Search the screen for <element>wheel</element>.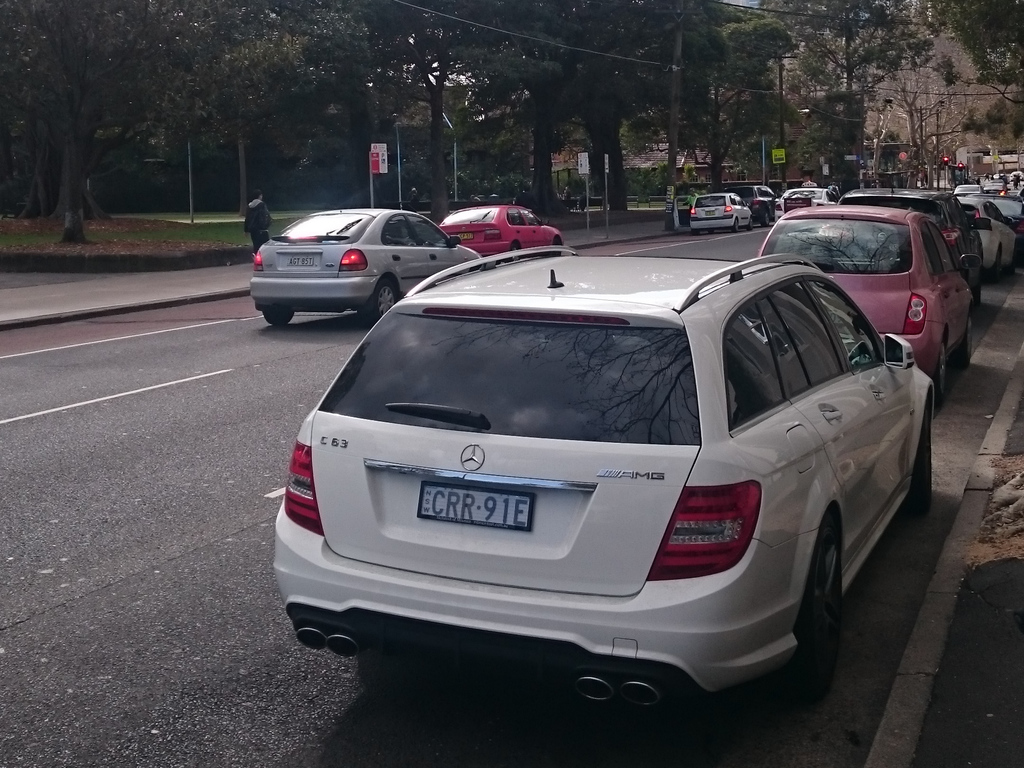
Found at box(351, 274, 408, 335).
